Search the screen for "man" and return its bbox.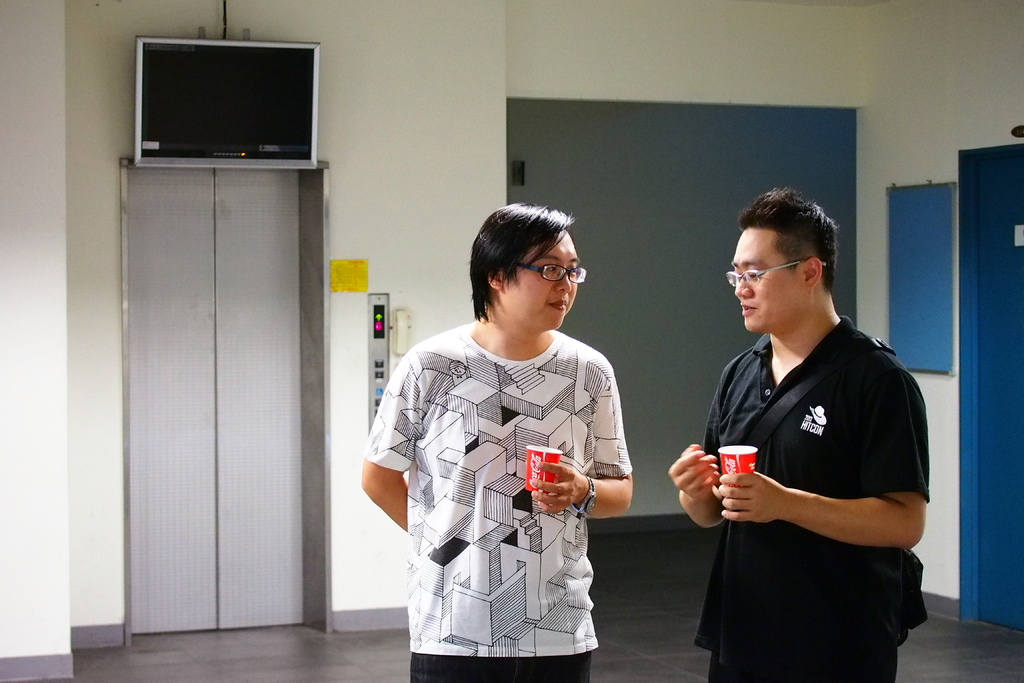
Found: bbox=[360, 206, 630, 682].
